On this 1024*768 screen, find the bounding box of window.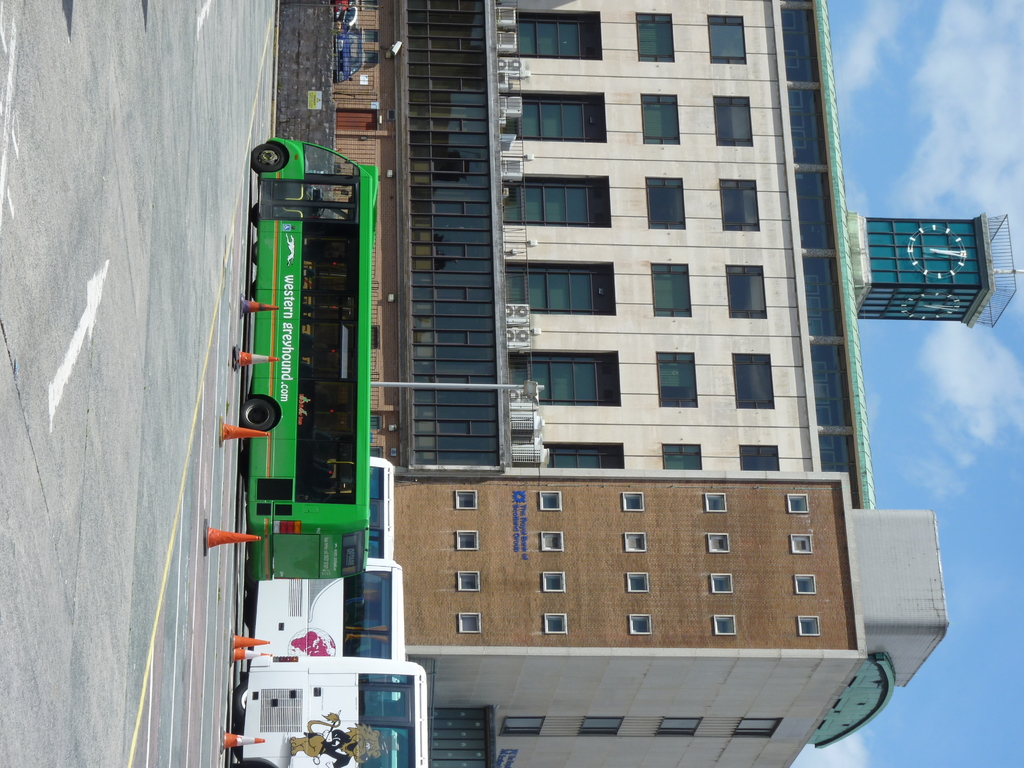
Bounding box: bbox=(515, 12, 602, 57).
